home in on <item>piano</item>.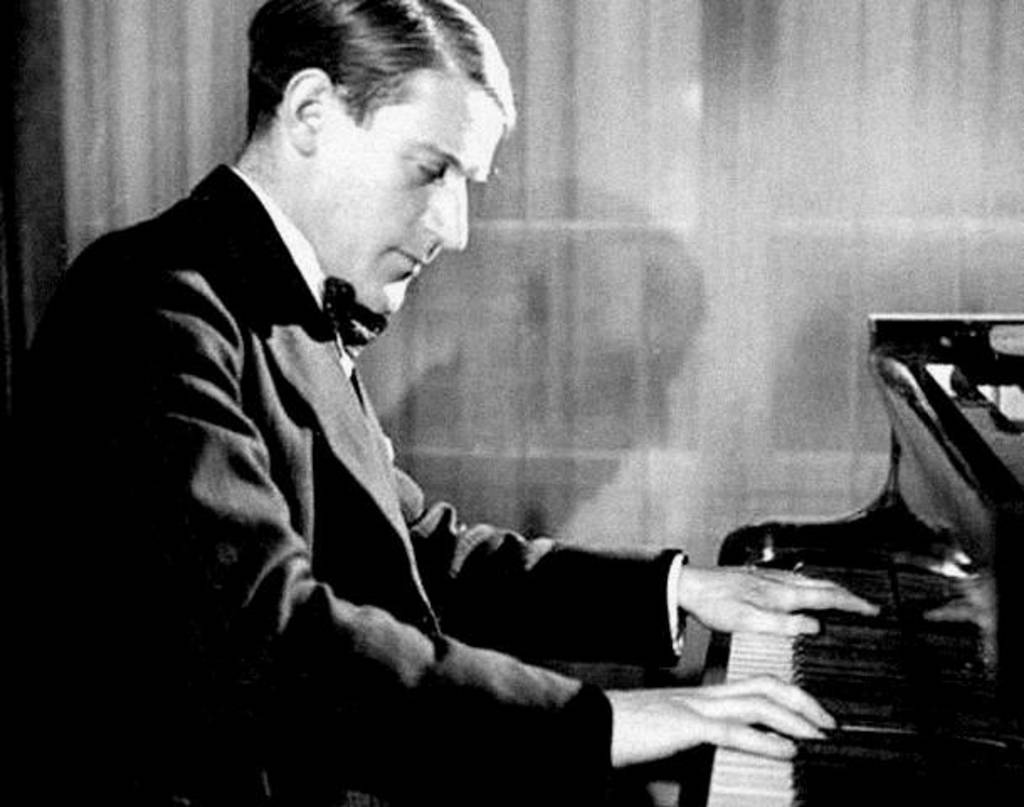
Homed in at bbox=(671, 289, 992, 787).
